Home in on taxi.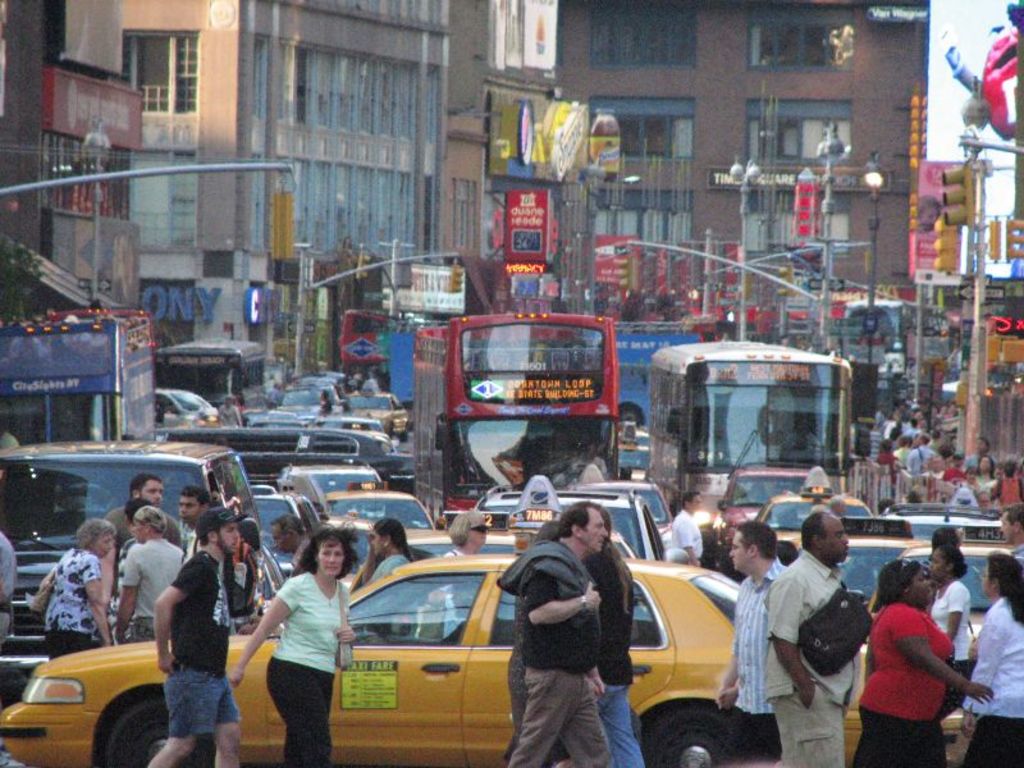
Homed in at (x1=0, y1=479, x2=956, y2=767).
